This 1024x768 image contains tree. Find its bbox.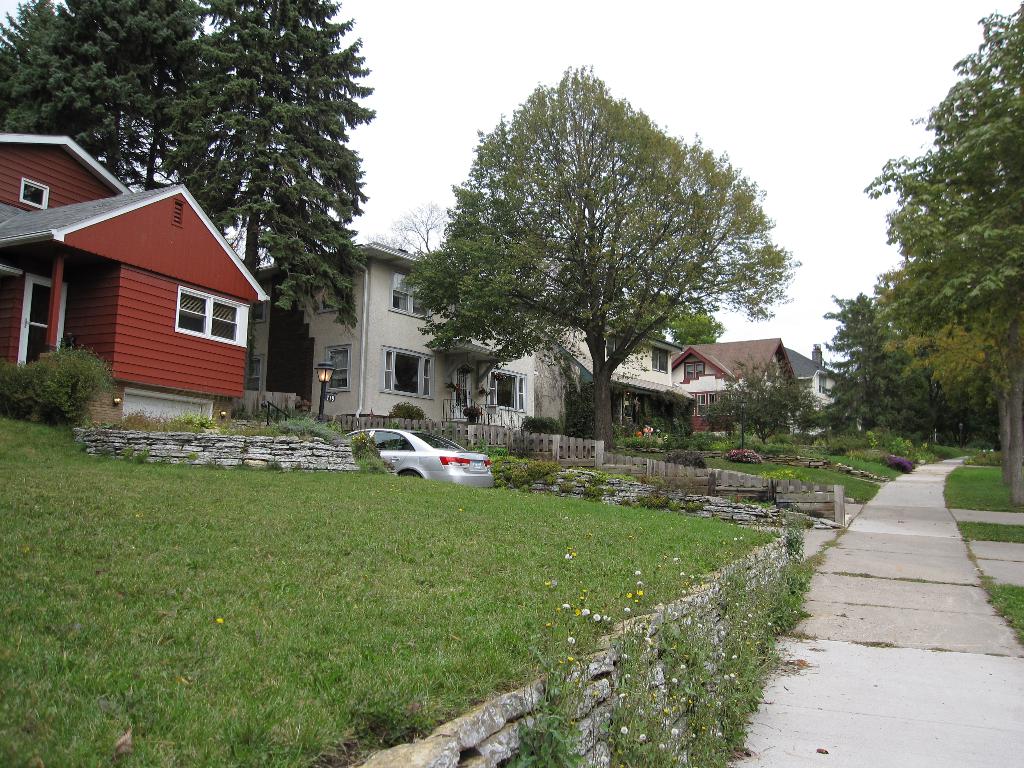
[left=566, top=381, right=592, bottom=441].
